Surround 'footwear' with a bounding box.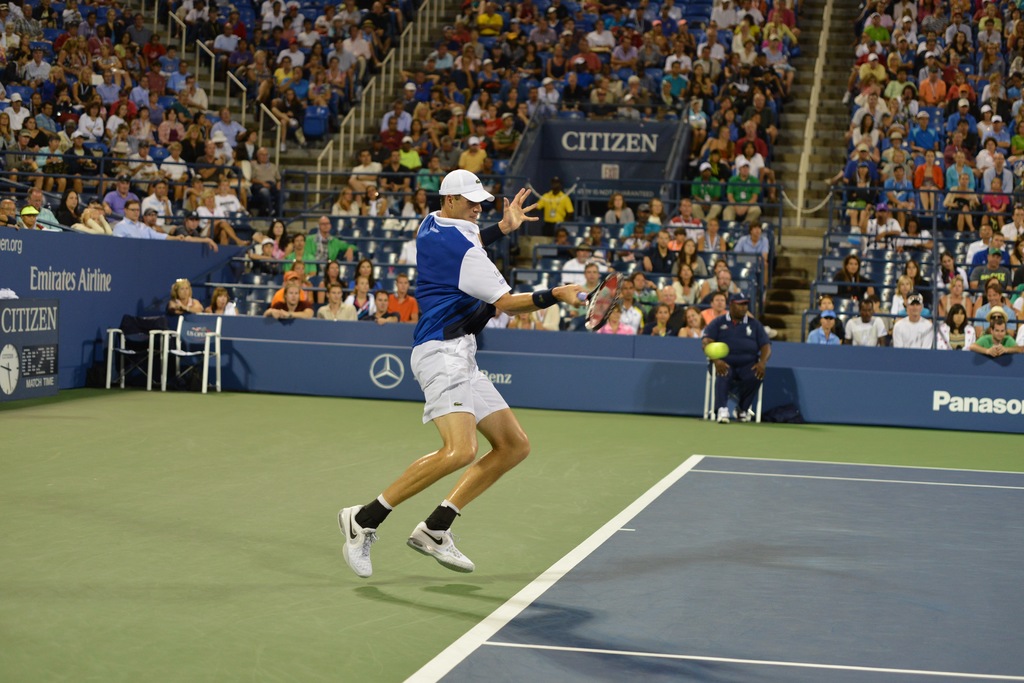
(738, 399, 753, 424).
